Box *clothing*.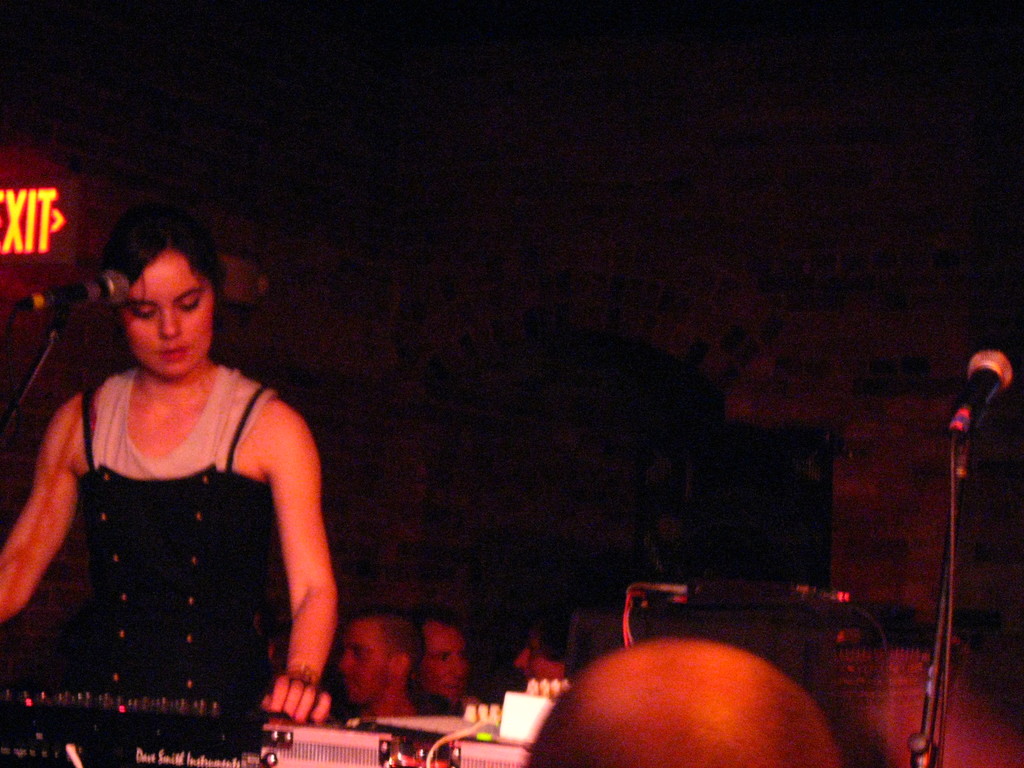
select_region(408, 695, 451, 757).
